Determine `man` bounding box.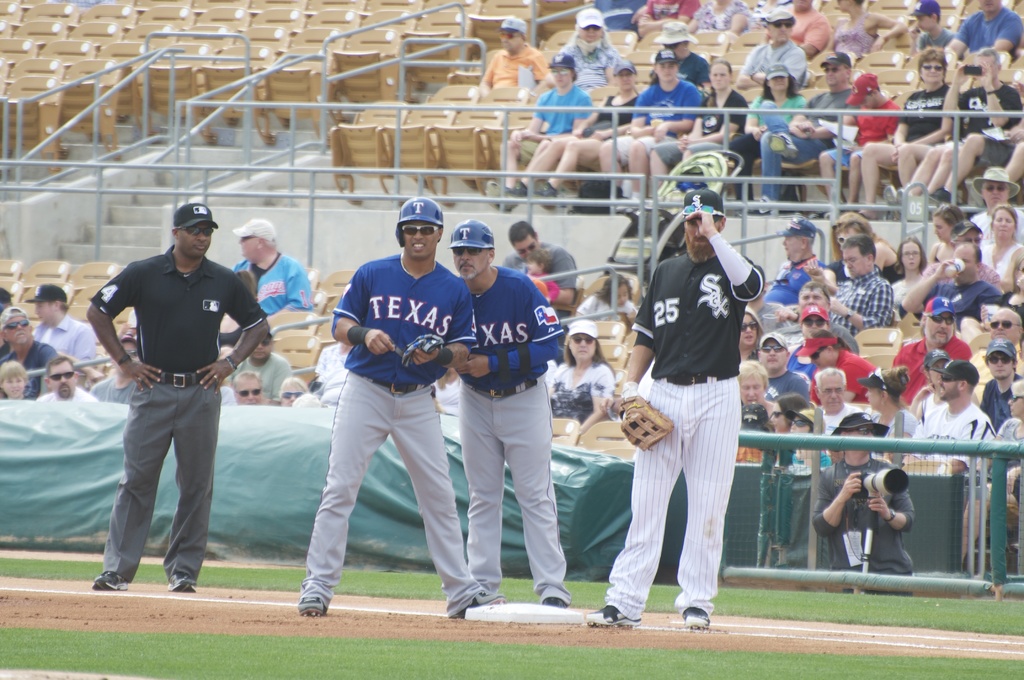
Determined: pyautogui.locateOnScreen(771, 280, 862, 350).
